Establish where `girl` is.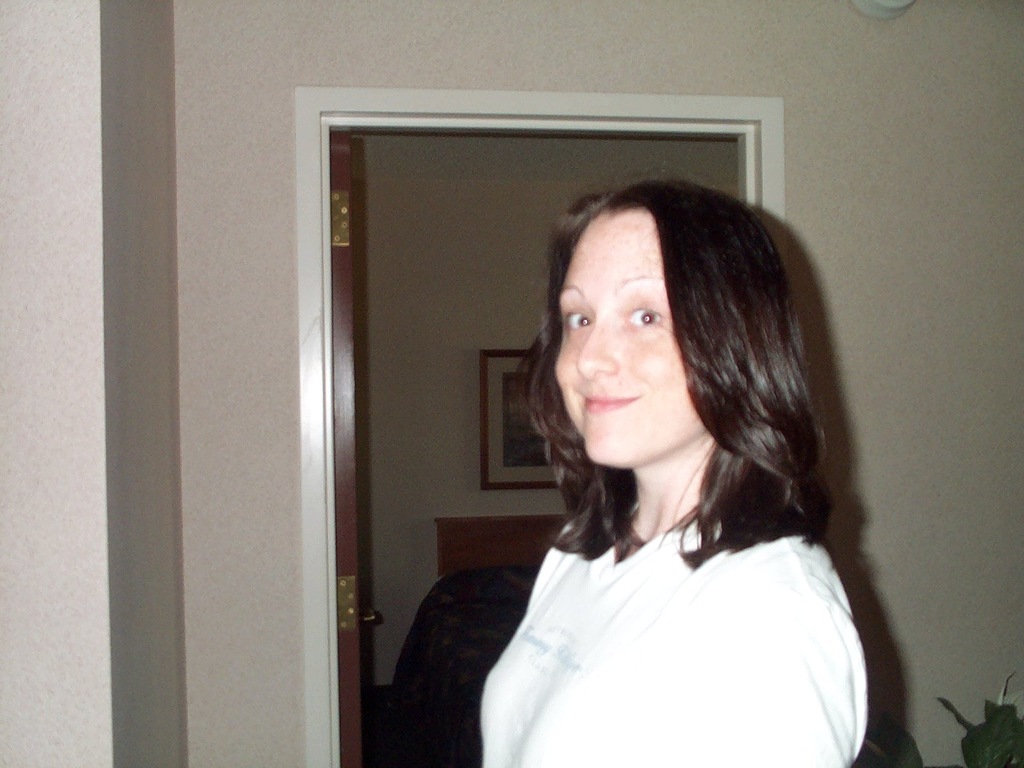
Established at (450, 159, 903, 767).
